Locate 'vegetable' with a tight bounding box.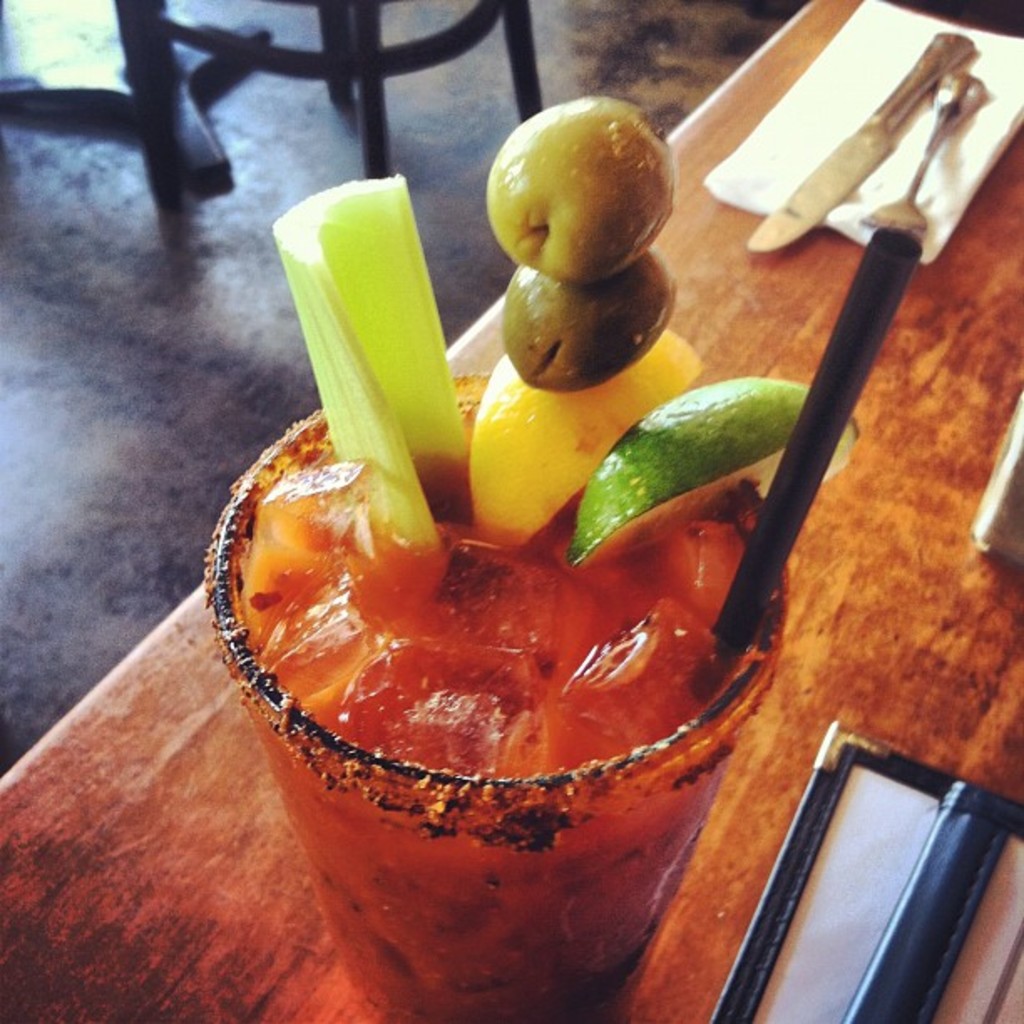
572, 376, 855, 556.
